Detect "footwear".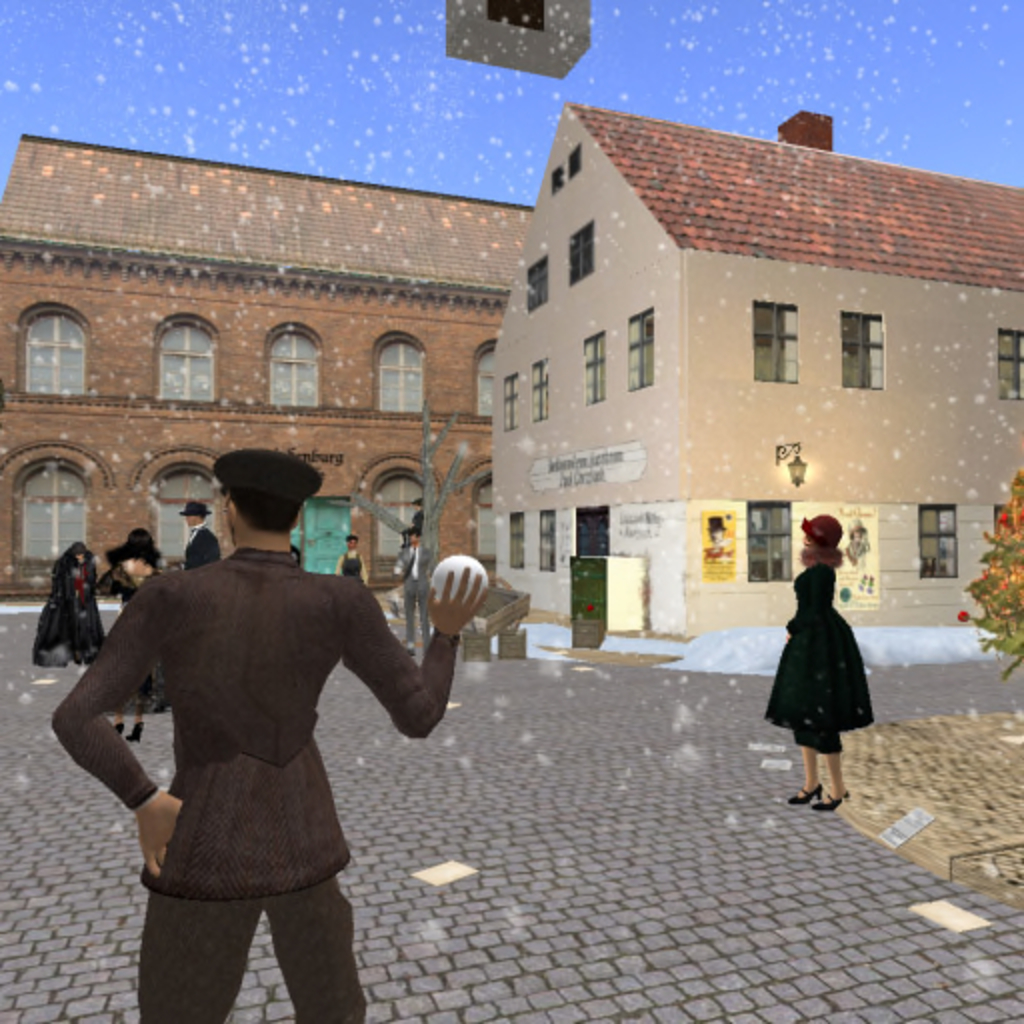
Detected at bbox=[810, 784, 856, 812].
